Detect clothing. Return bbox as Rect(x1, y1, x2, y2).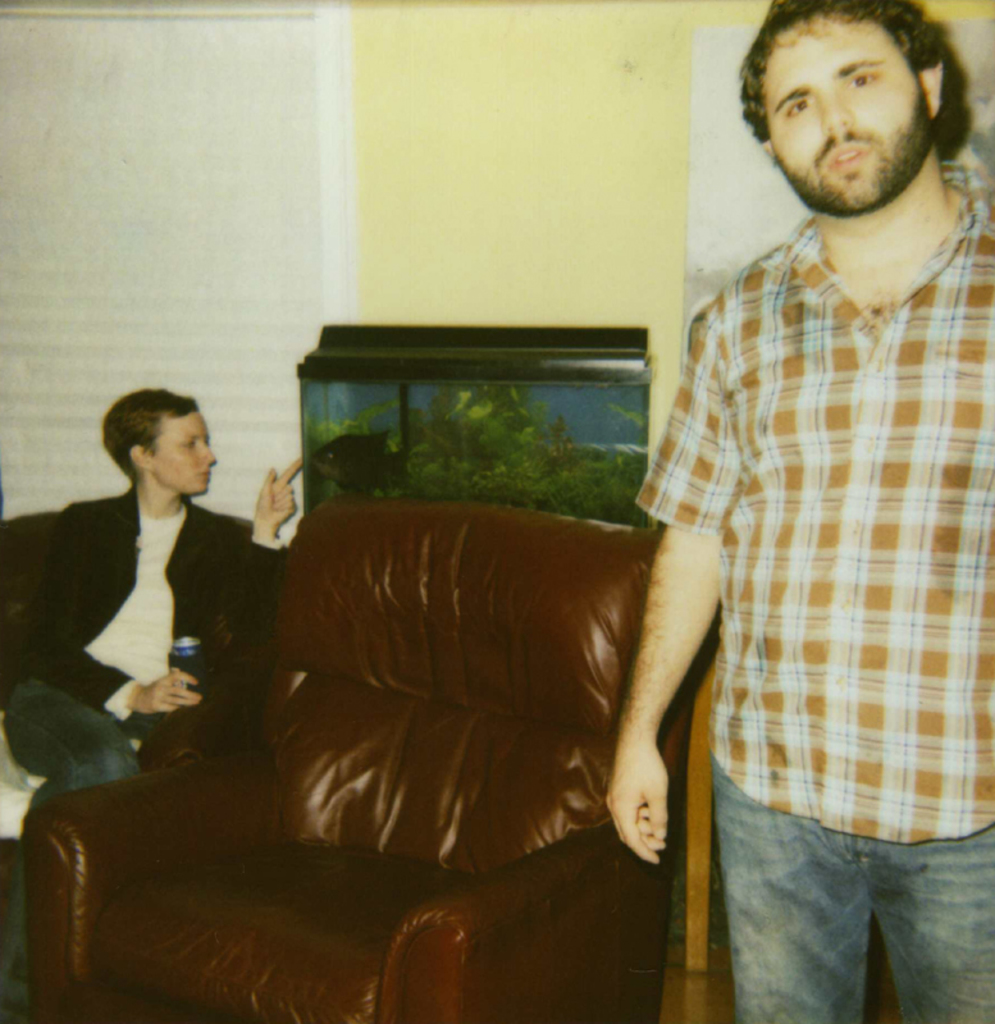
Rect(5, 486, 289, 993).
